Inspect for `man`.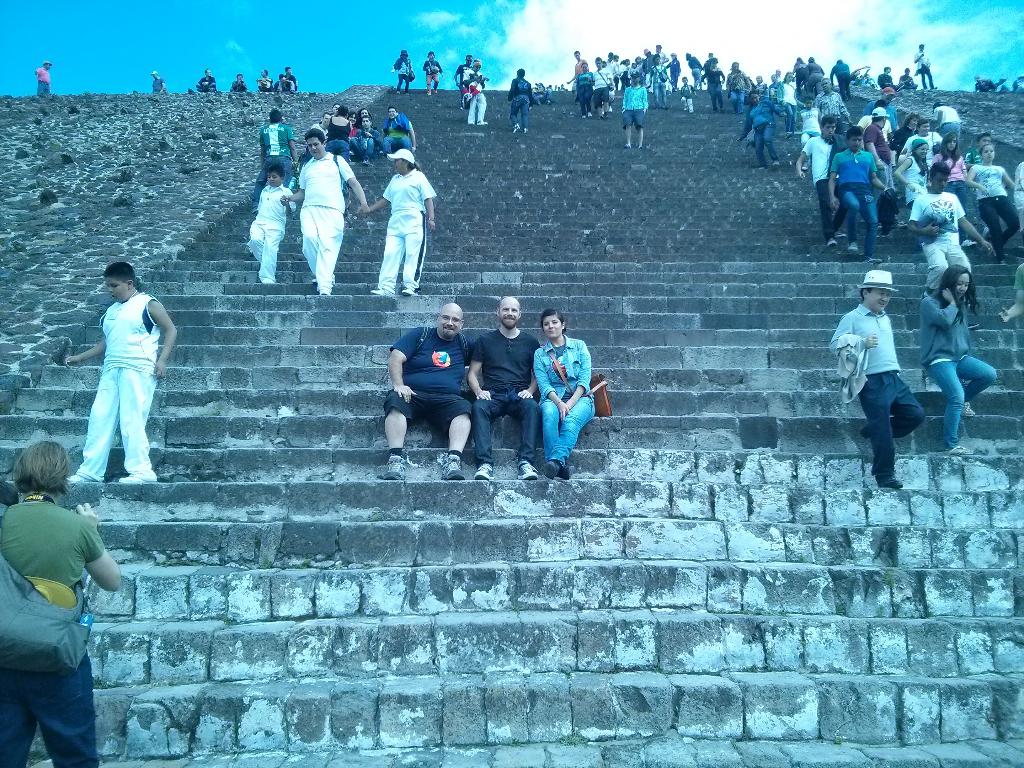
Inspection: [877,88,893,104].
